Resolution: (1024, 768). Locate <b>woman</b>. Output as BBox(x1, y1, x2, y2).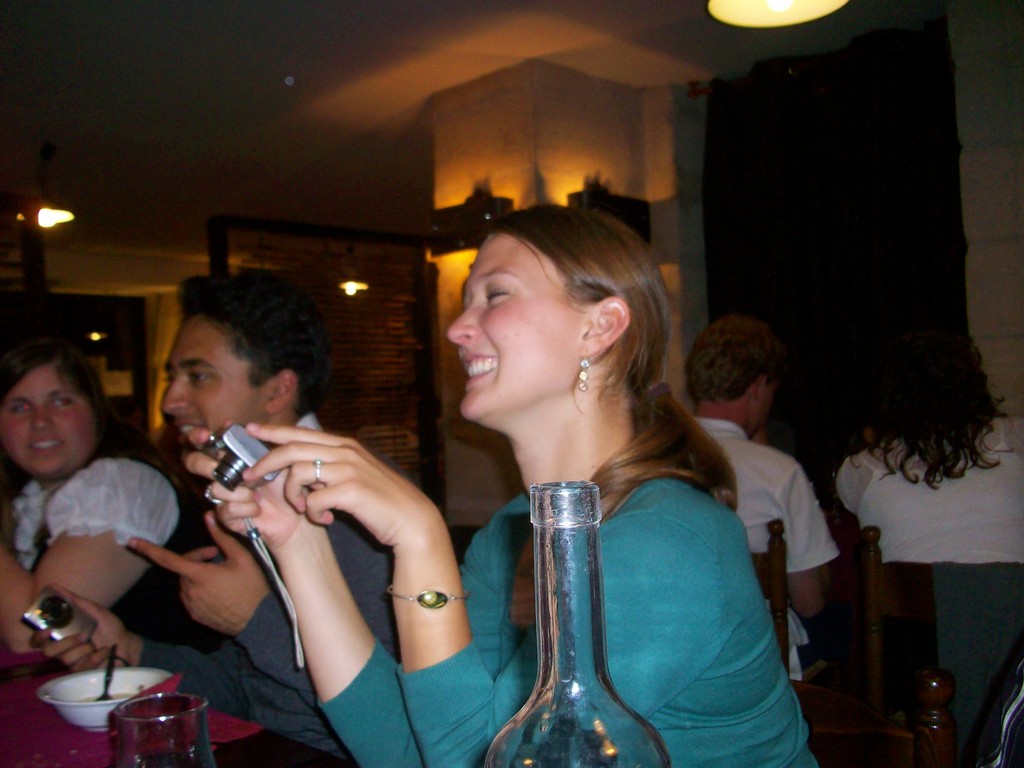
BBox(830, 310, 1023, 568).
